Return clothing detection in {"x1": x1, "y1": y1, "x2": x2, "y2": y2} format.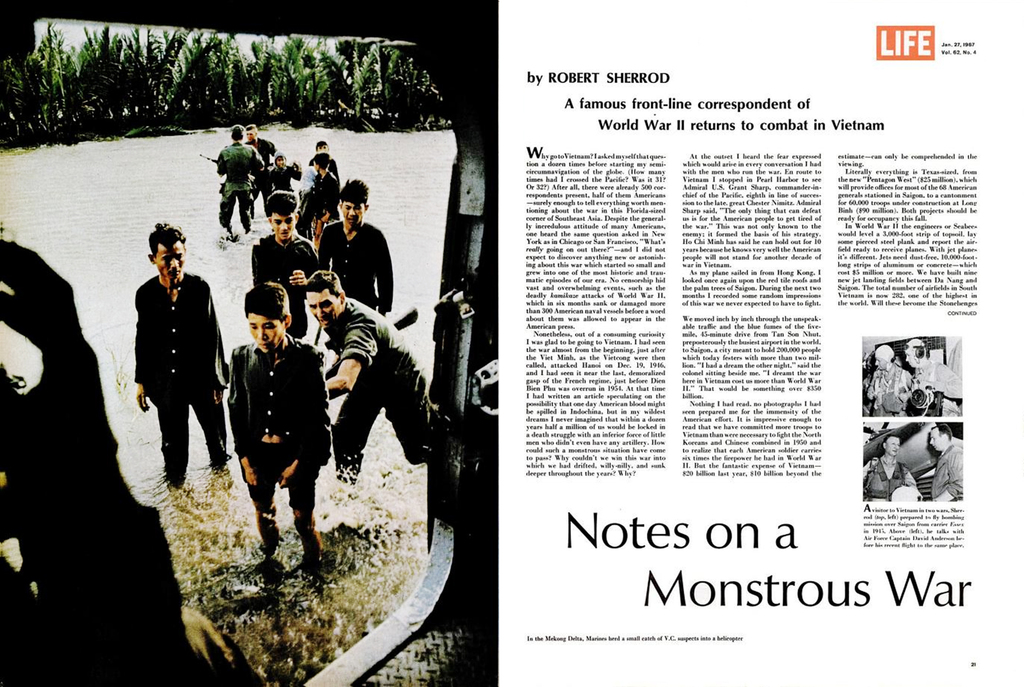
{"x1": 931, "y1": 439, "x2": 965, "y2": 505}.
